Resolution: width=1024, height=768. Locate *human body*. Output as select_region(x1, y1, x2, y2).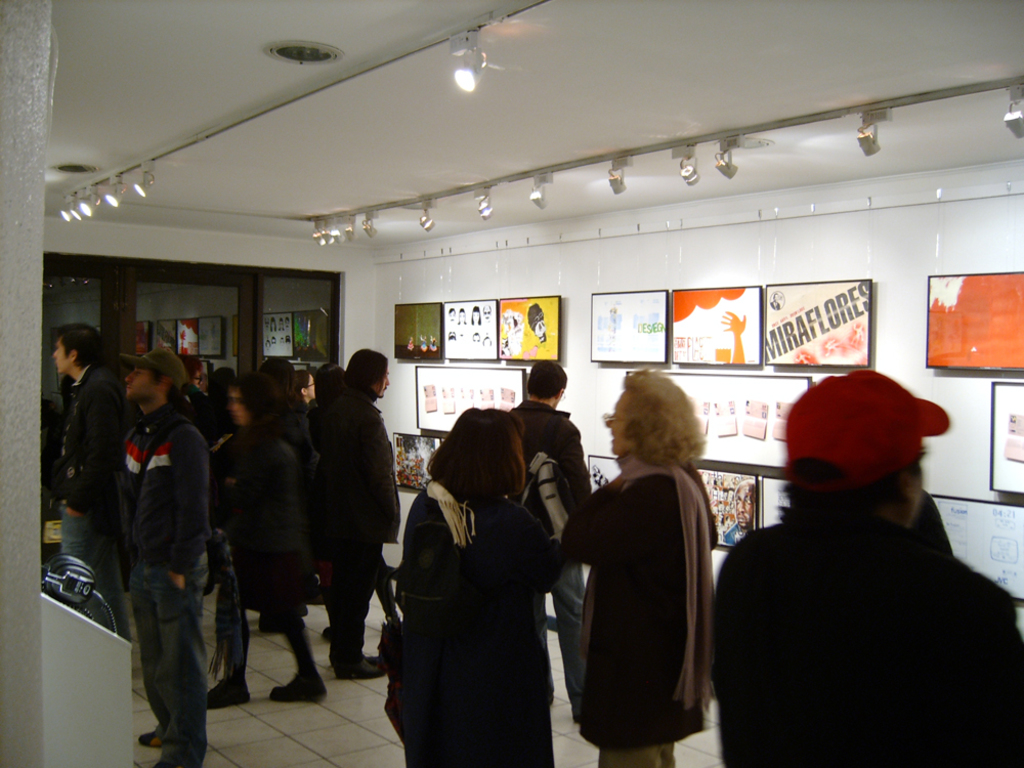
select_region(566, 362, 715, 767).
